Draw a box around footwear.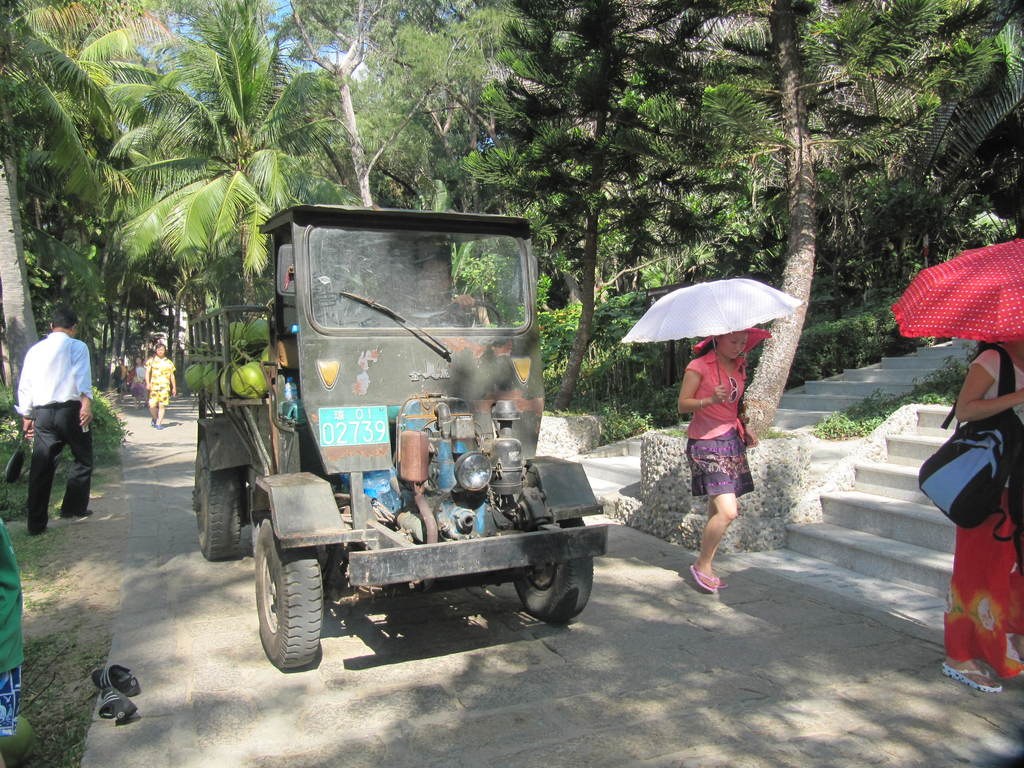
(left=943, top=664, right=1005, bottom=696).
